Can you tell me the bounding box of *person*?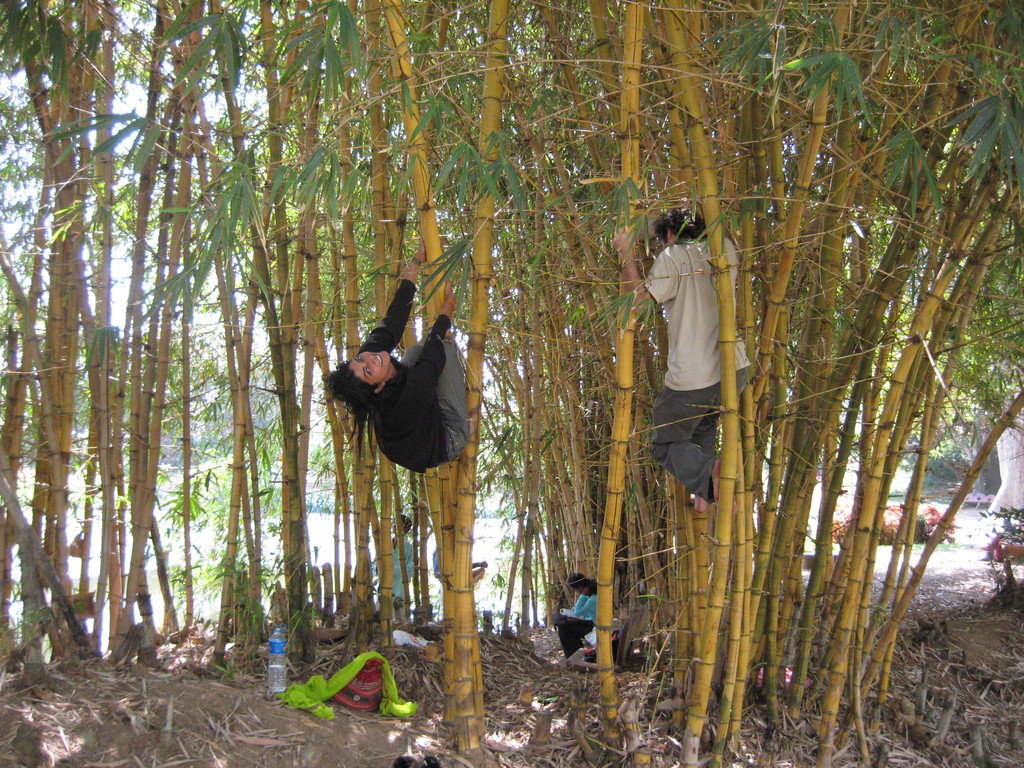
(x1=328, y1=255, x2=476, y2=513).
